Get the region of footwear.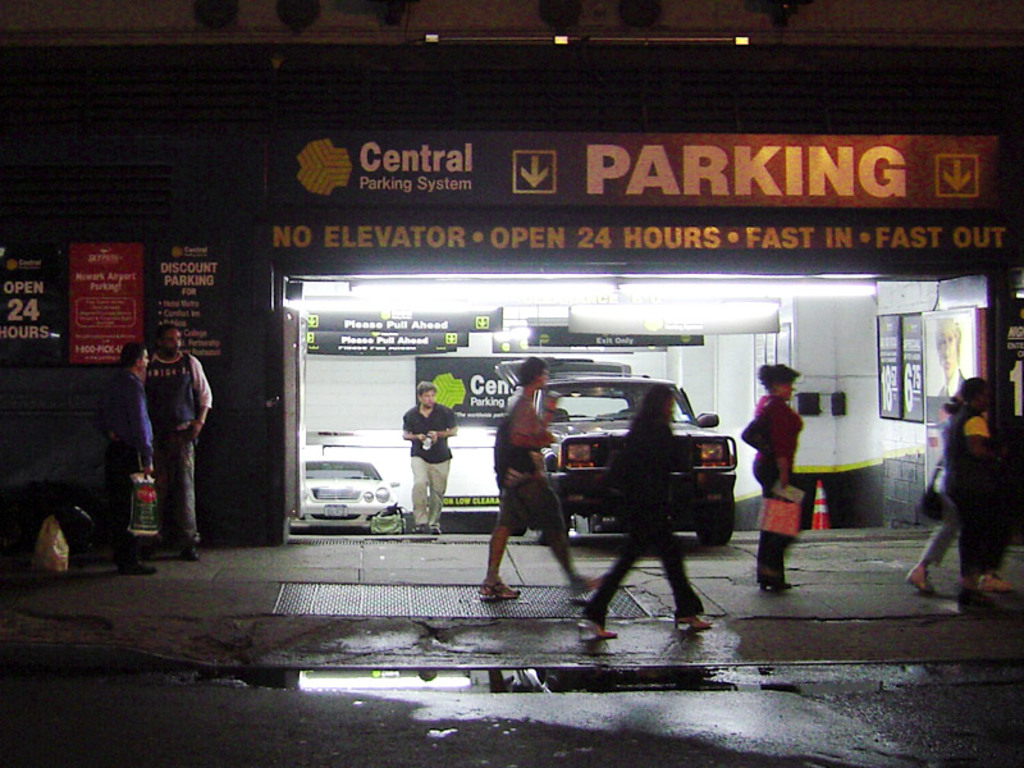
676,614,707,630.
